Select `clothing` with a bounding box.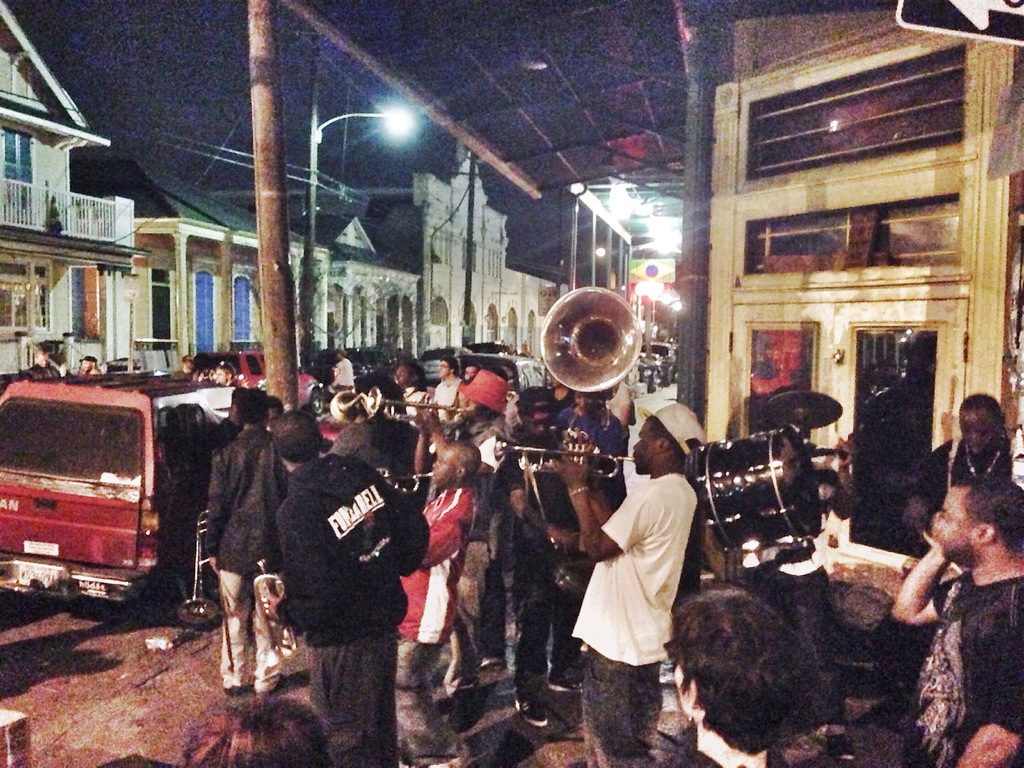
left=188, top=413, right=306, bottom=723.
